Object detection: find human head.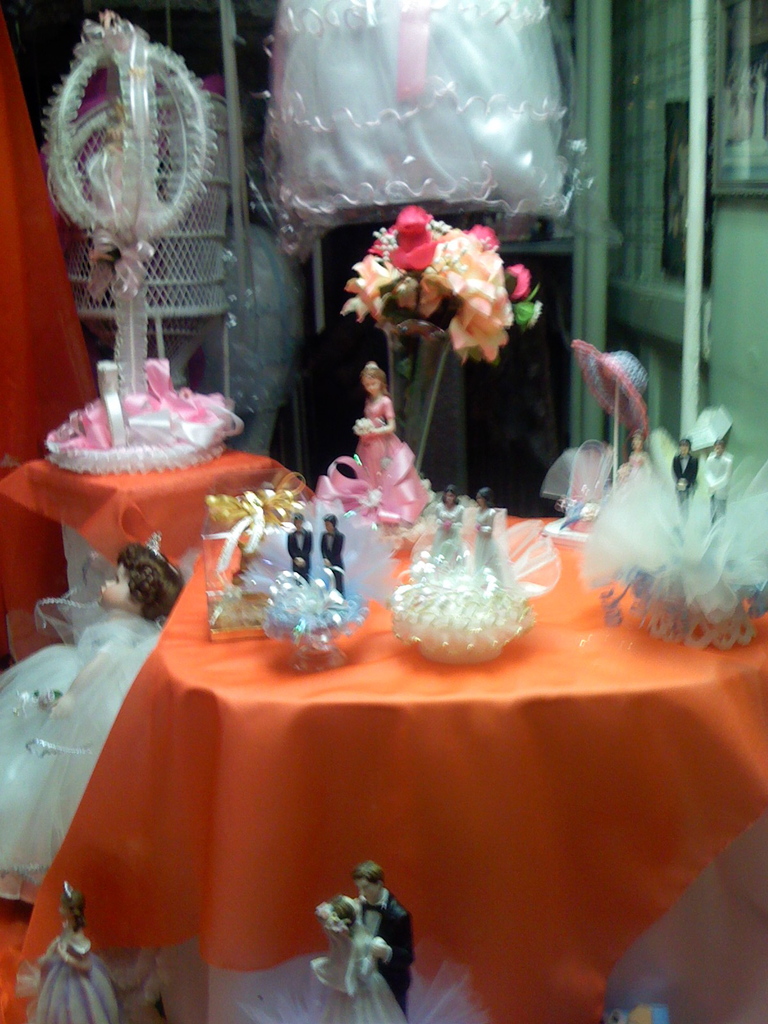
x1=95, y1=547, x2=184, y2=616.
